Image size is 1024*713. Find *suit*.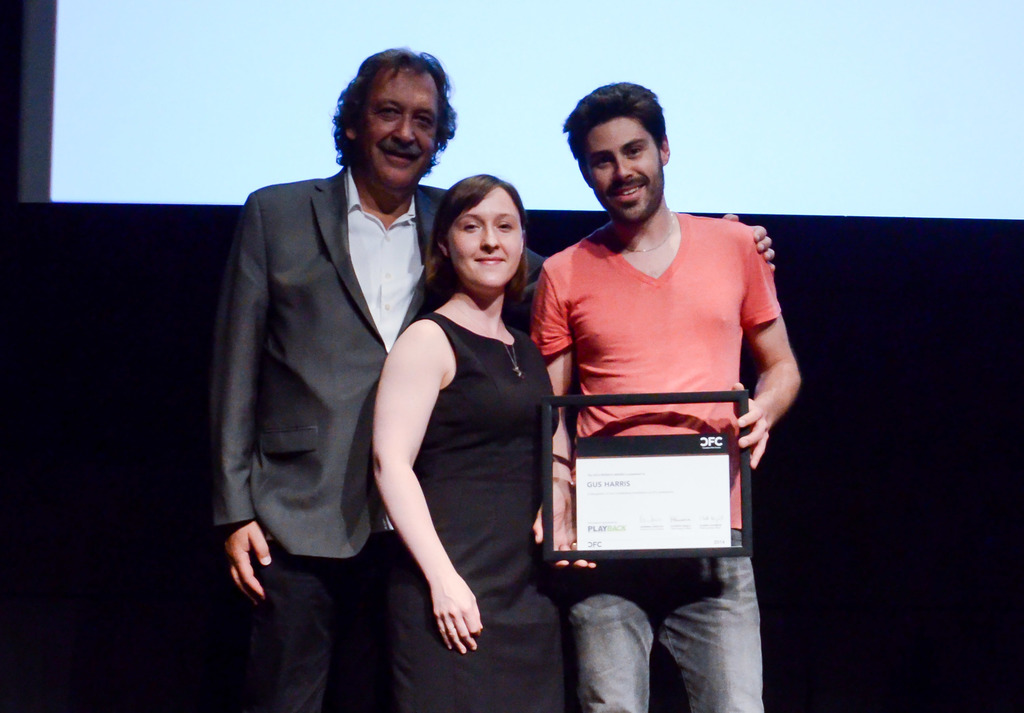
crop(193, 160, 555, 712).
